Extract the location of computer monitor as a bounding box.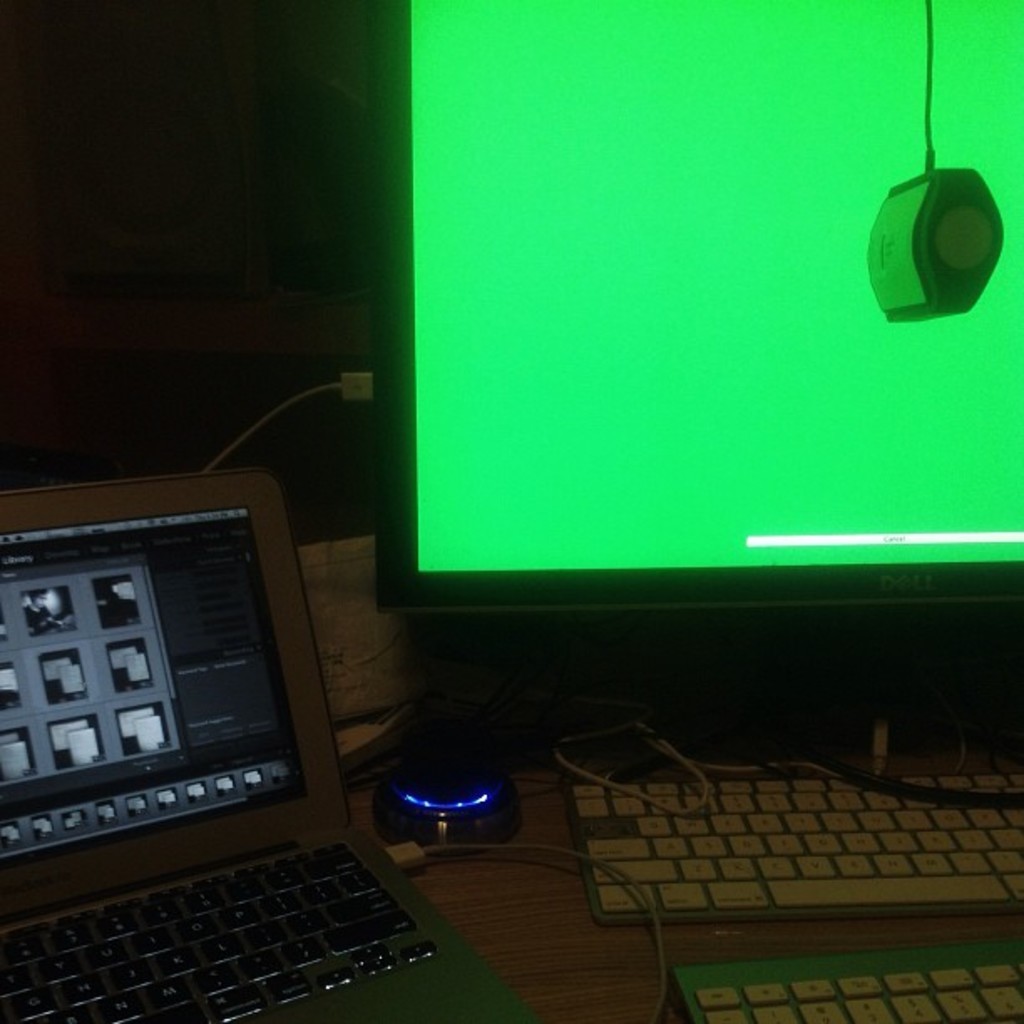
BBox(356, 0, 1022, 656).
